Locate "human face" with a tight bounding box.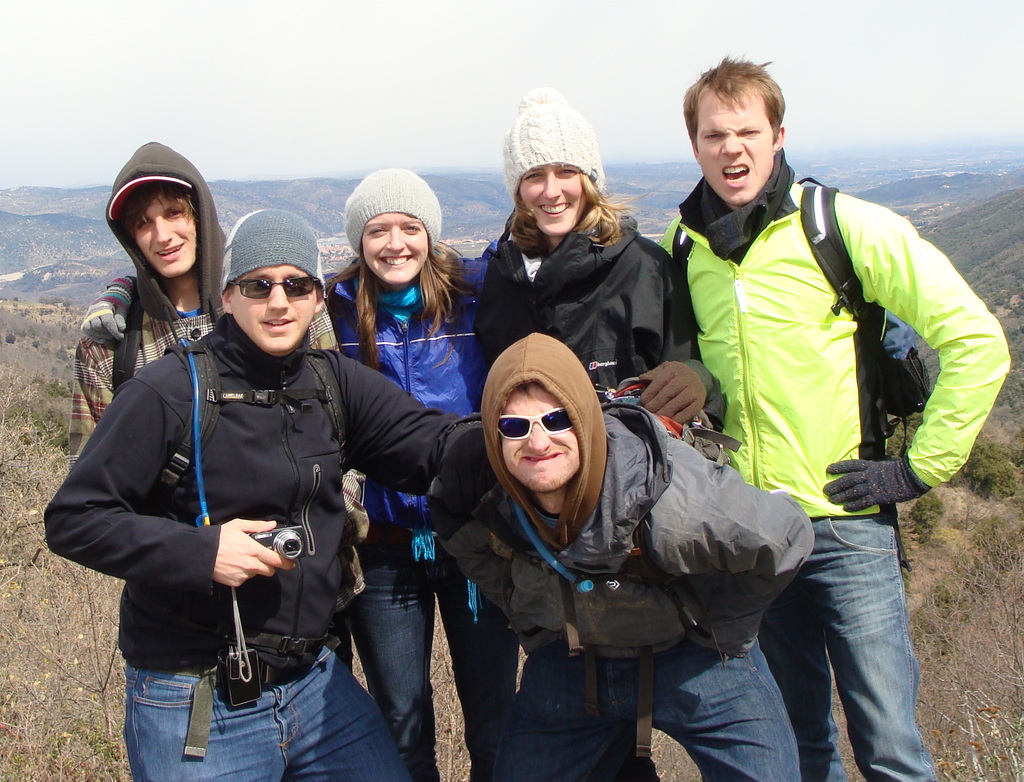
(701, 84, 768, 201).
